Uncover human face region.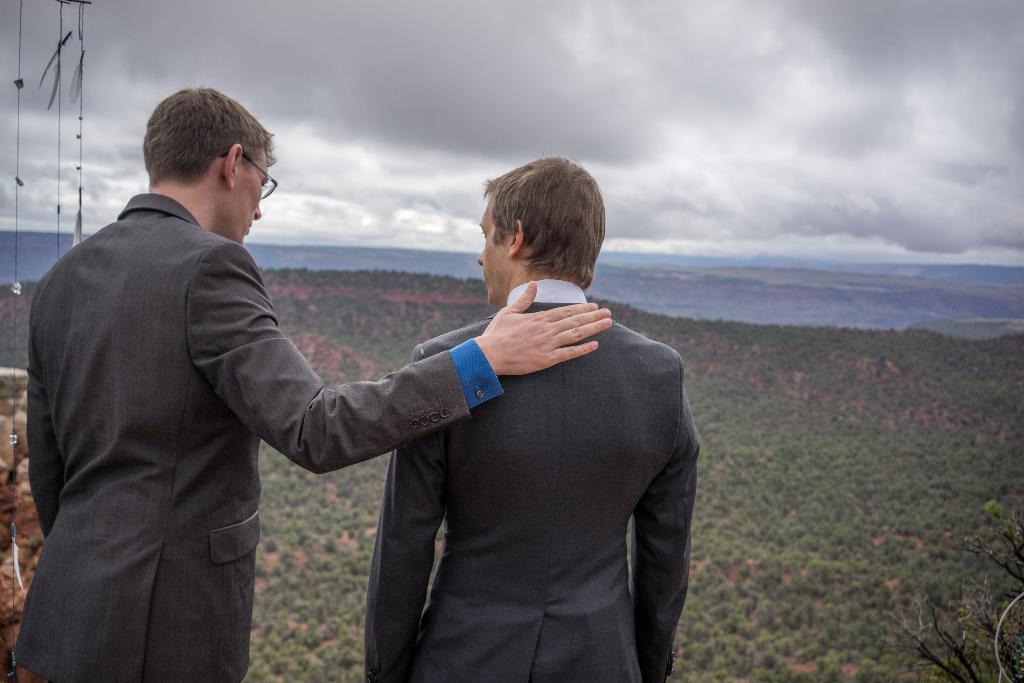
Uncovered: box(479, 197, 510, 302).
